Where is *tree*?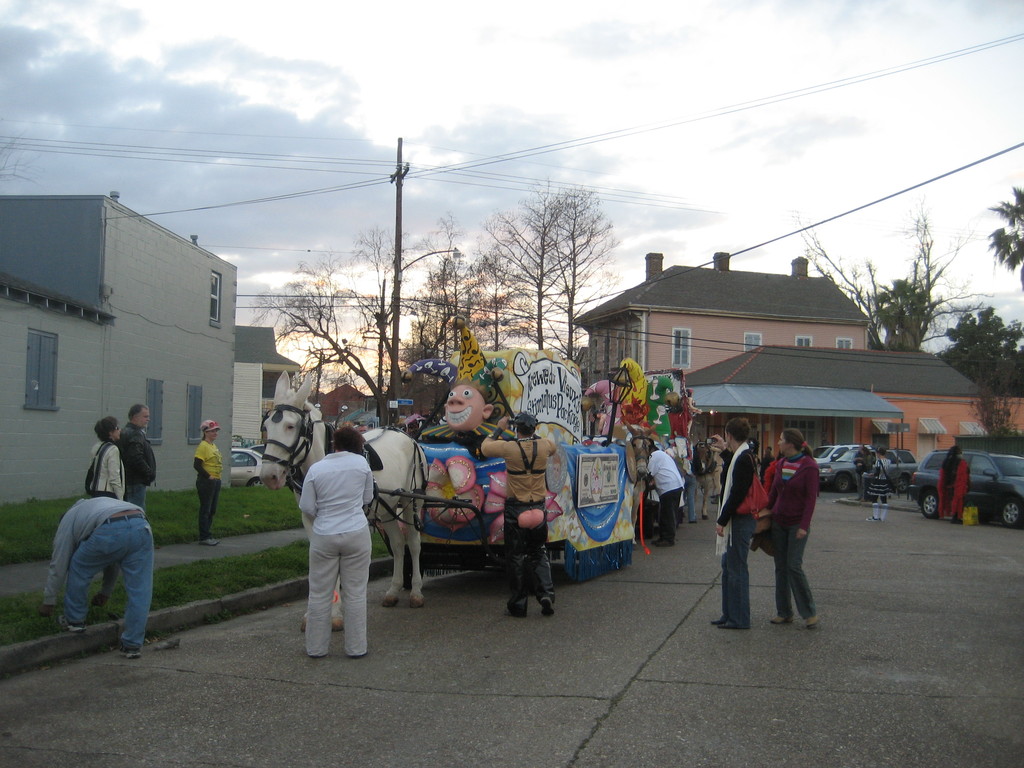
bbox(783, 186, 990, 351).
